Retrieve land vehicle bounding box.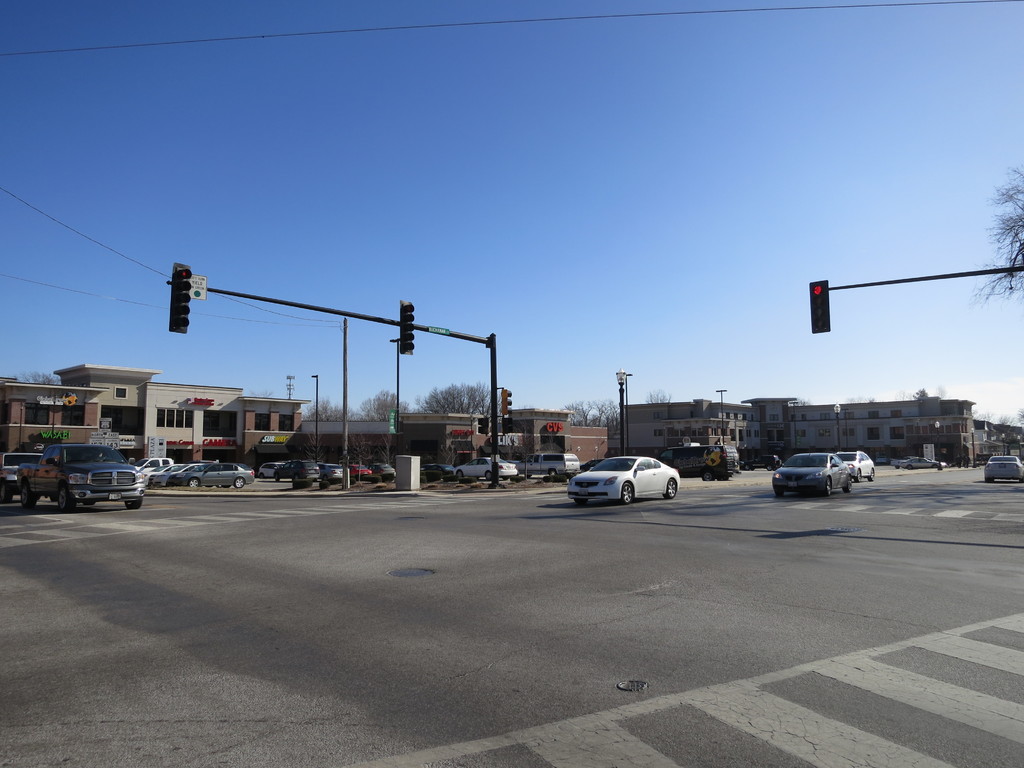
Bounding box: l=182, t=459, r=253, b=486.
